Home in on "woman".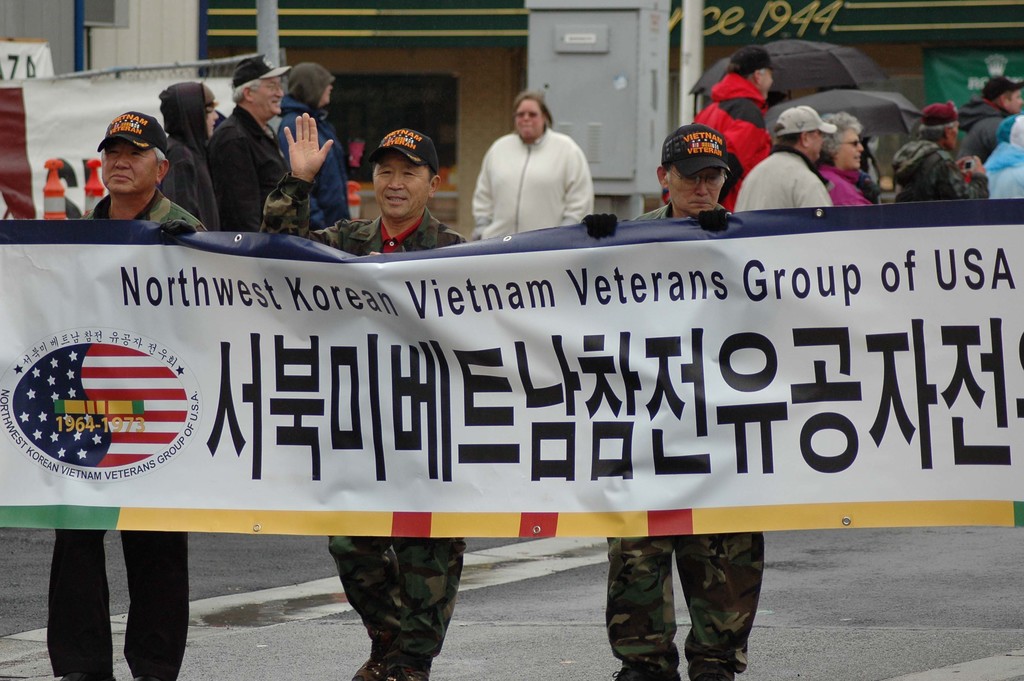
Homed in at 810, 114, 885, 203.
